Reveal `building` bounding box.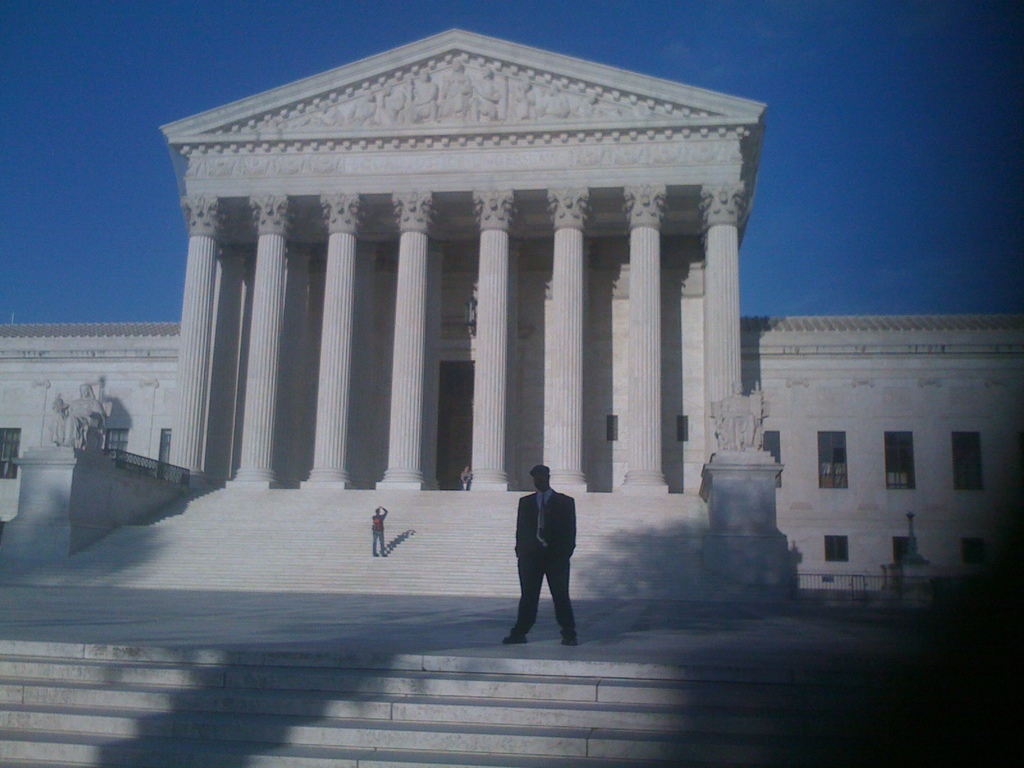
Revealed: box(0, 26, 1023, 625).
